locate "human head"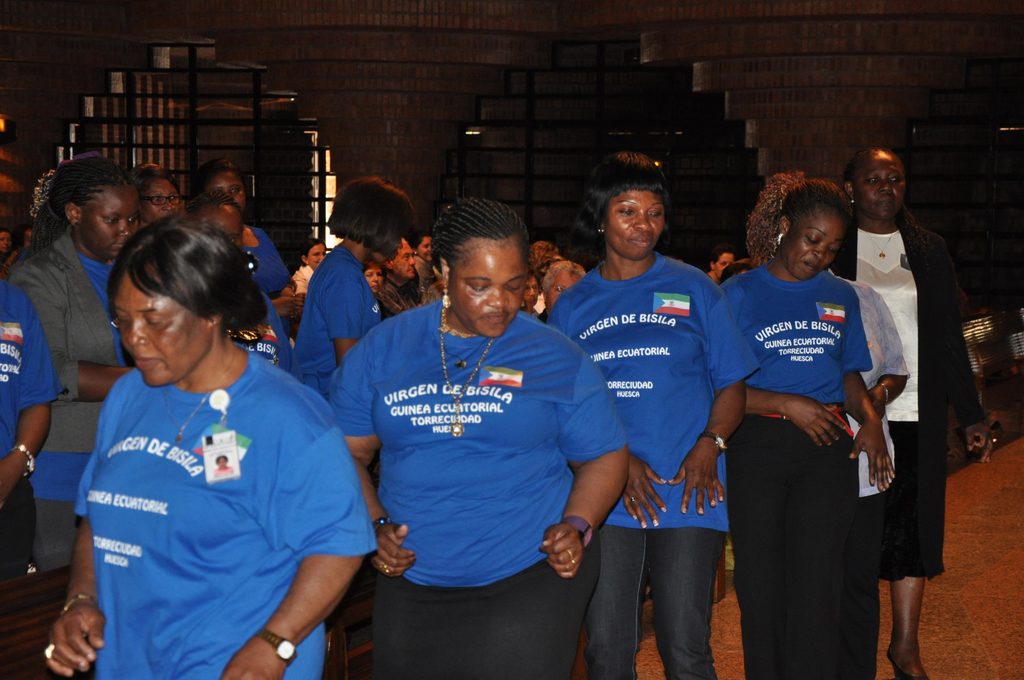
(844,145,909,225)
